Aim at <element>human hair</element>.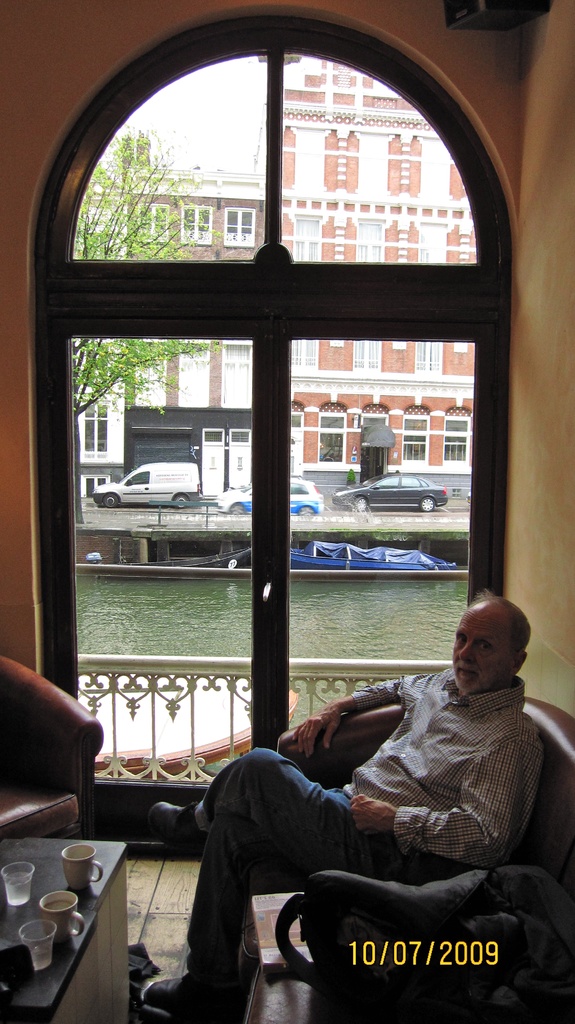
Aimed at {"left": 470, "top": 584, "right": 528, "bottom": 650}.
